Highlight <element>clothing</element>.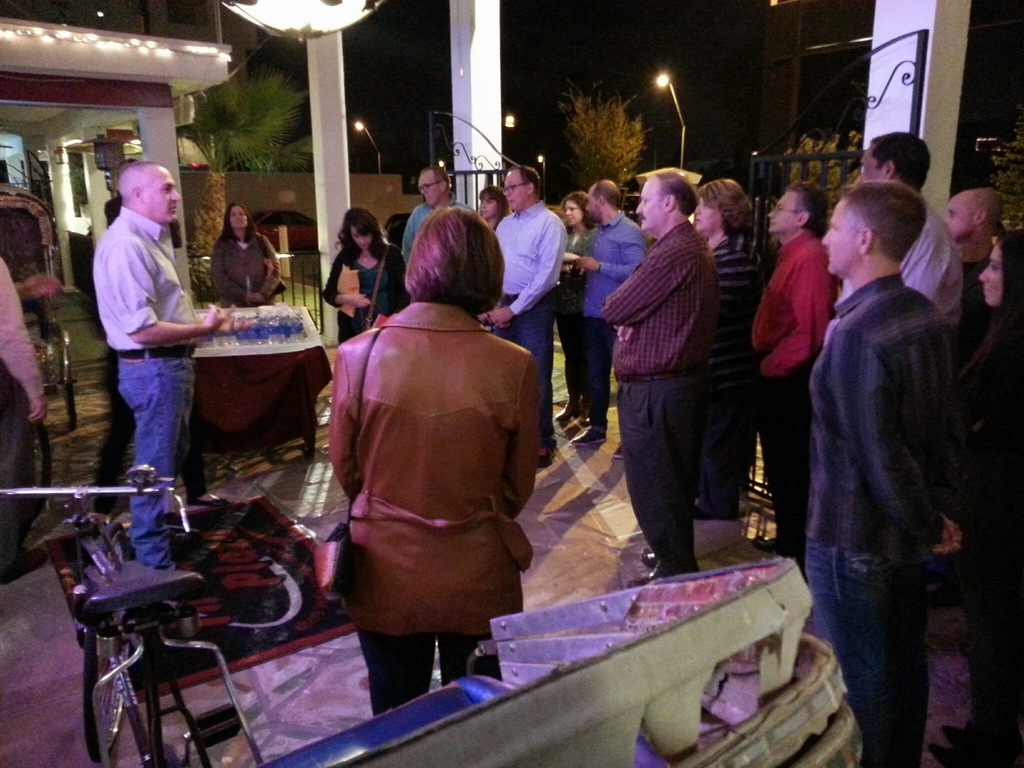
Highlighted region: x1=577, y1=216, x2=638, y2=414.
